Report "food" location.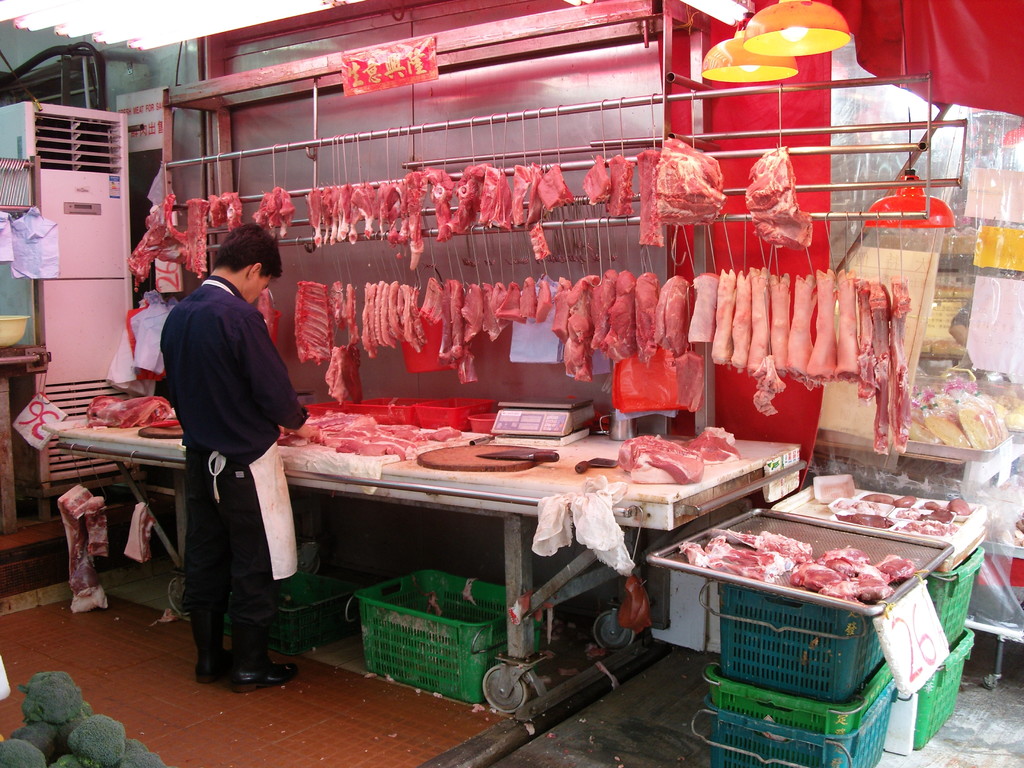
Report: 415:279:452:325.
